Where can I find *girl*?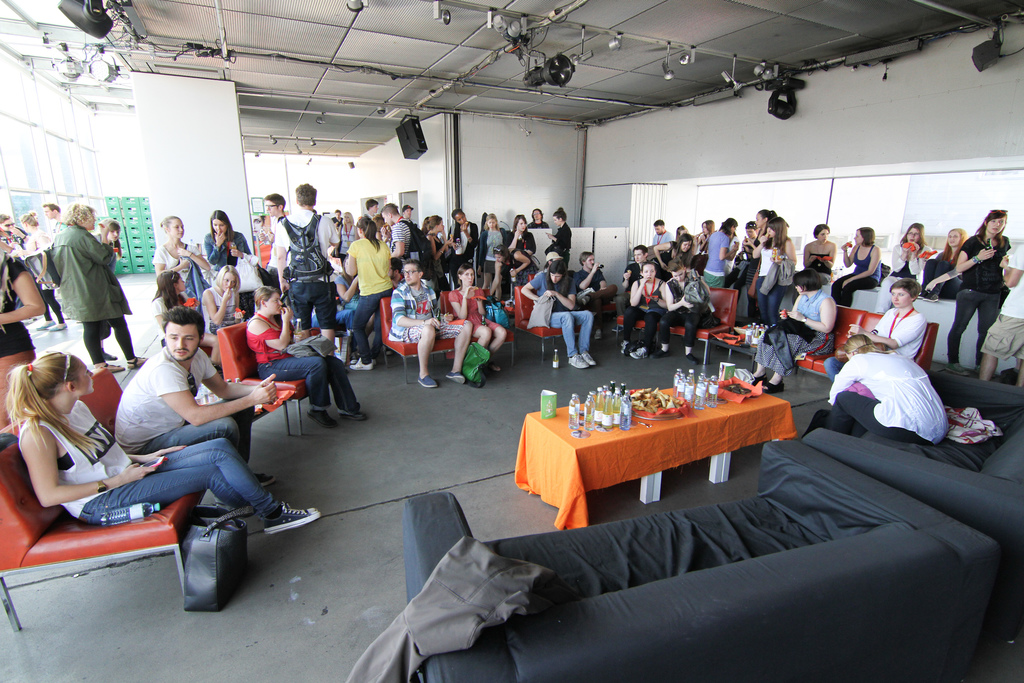
You can find it at bbox=(751, 218, 796, 322).
